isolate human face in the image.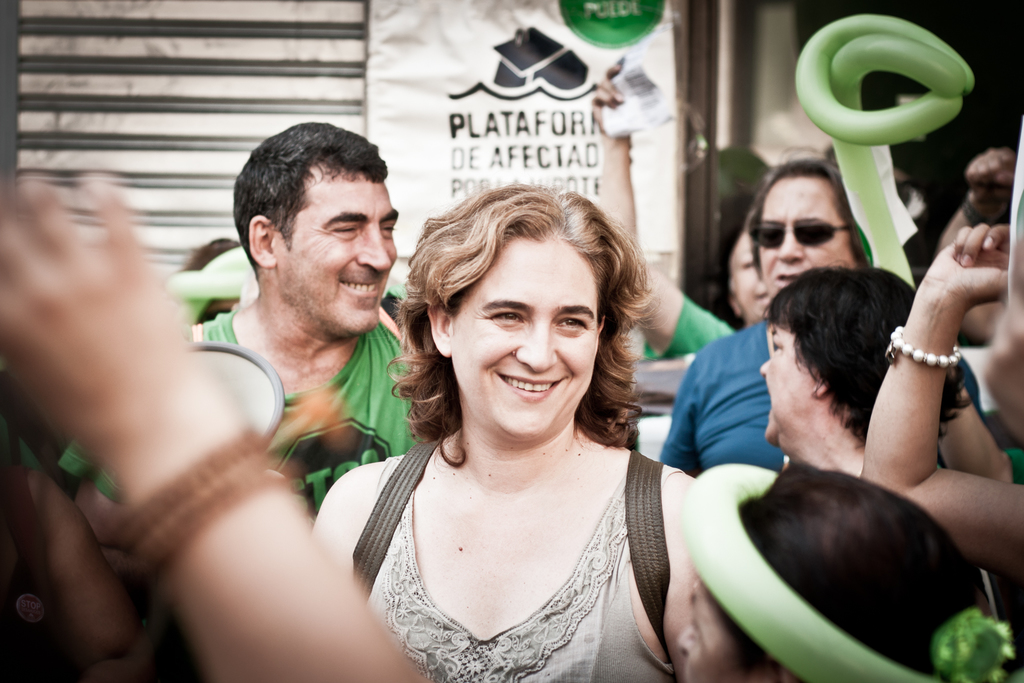
Isolated region: bbox=[287, 173, 396, 338].
